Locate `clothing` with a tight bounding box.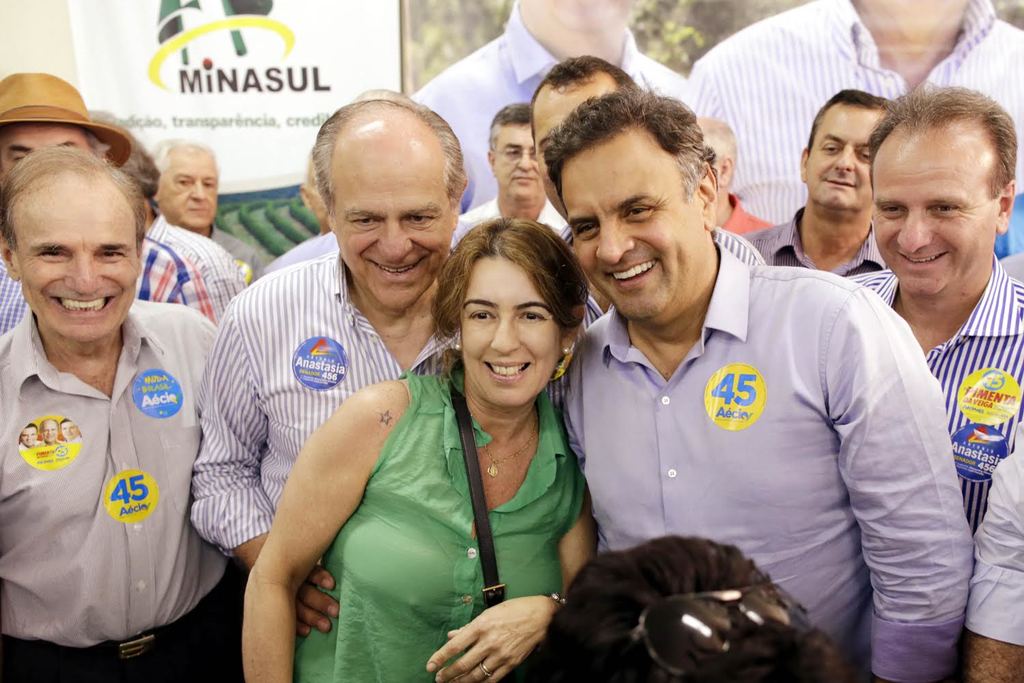
select_region(748, 206, 889, 278).
